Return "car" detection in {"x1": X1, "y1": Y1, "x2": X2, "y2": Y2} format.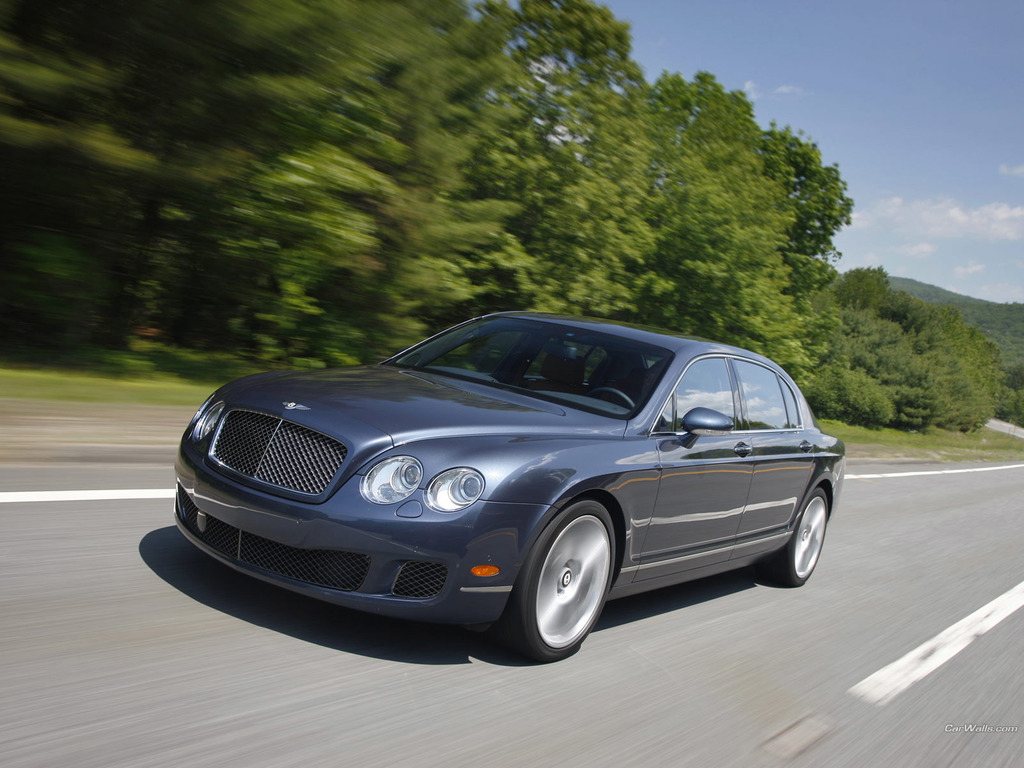
{"x1": 169, "y1": 312, "x2": 840, "y2": 660}.
